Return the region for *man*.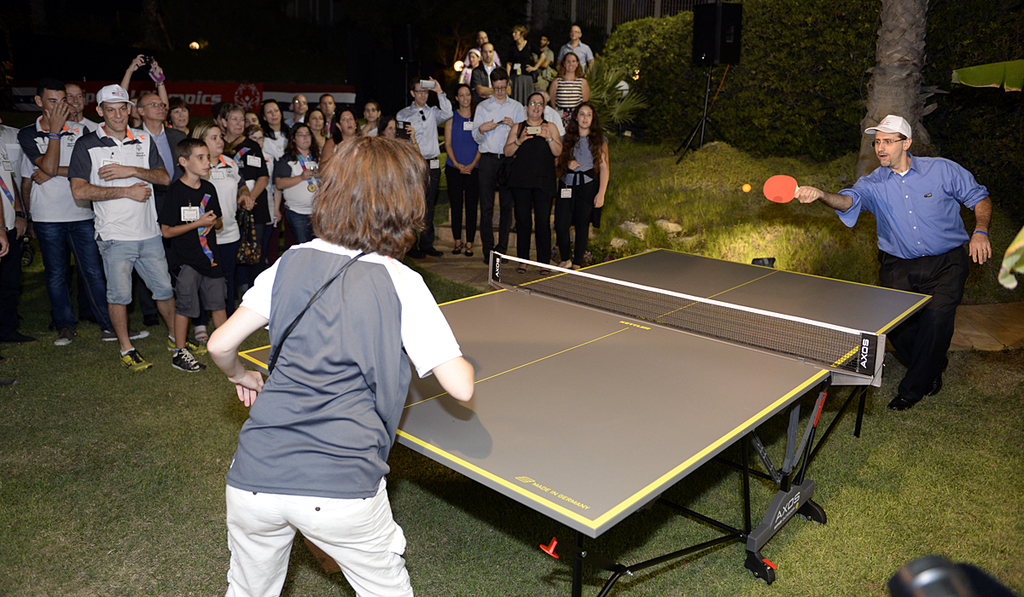
bbox=(20, 79, 153, 346).
